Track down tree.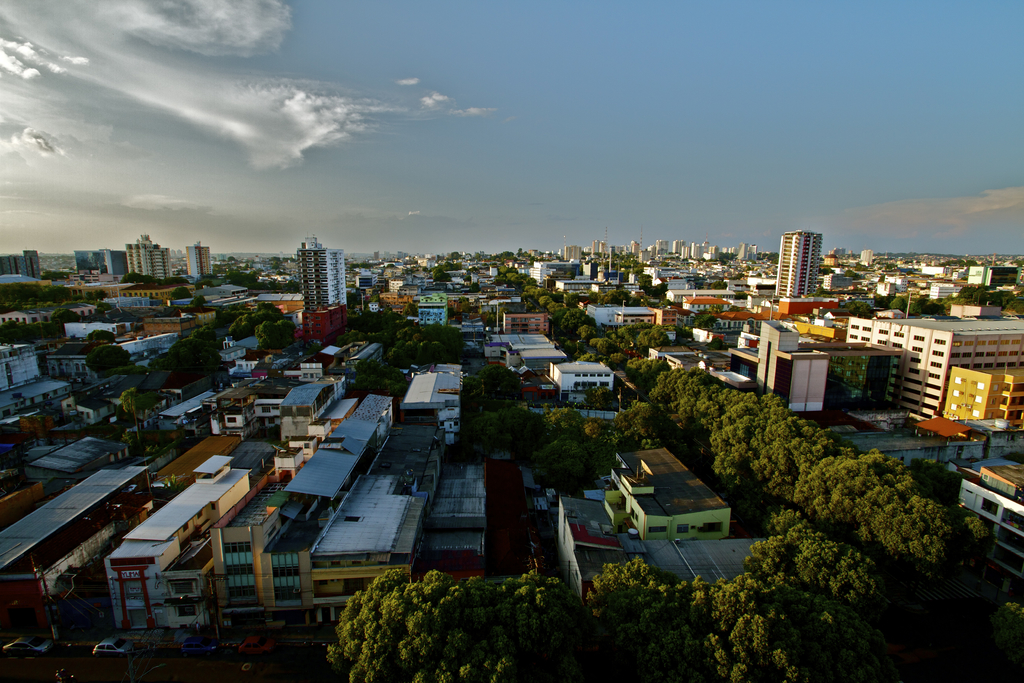
Tracked to detection(226, 269, 281, 288).
